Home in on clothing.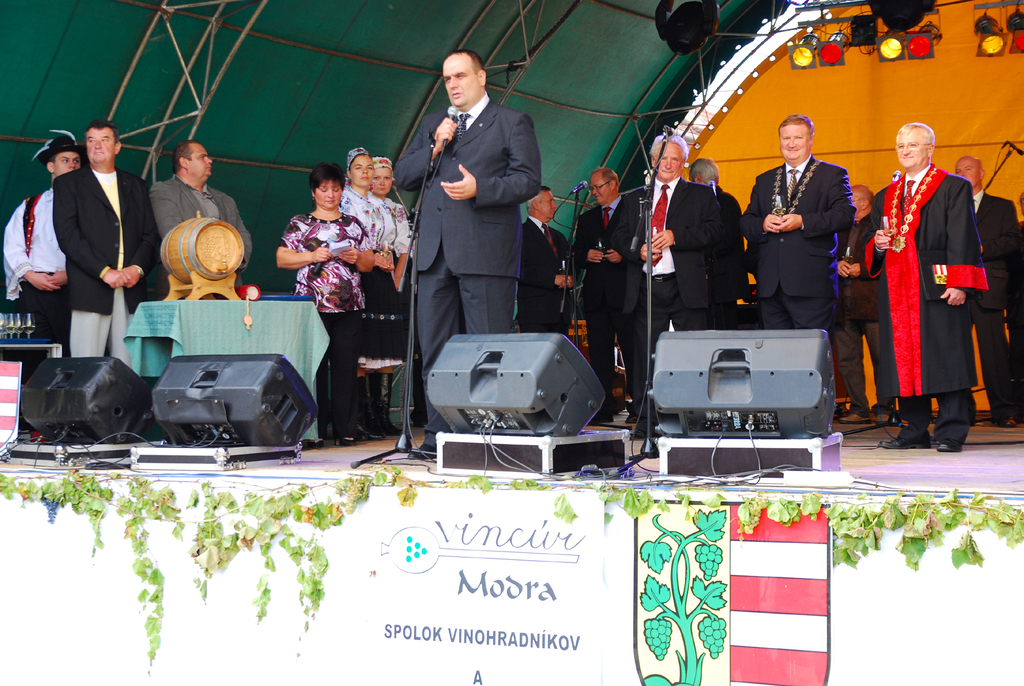
Homed in at bbox=(345, 183, 389, 434).
